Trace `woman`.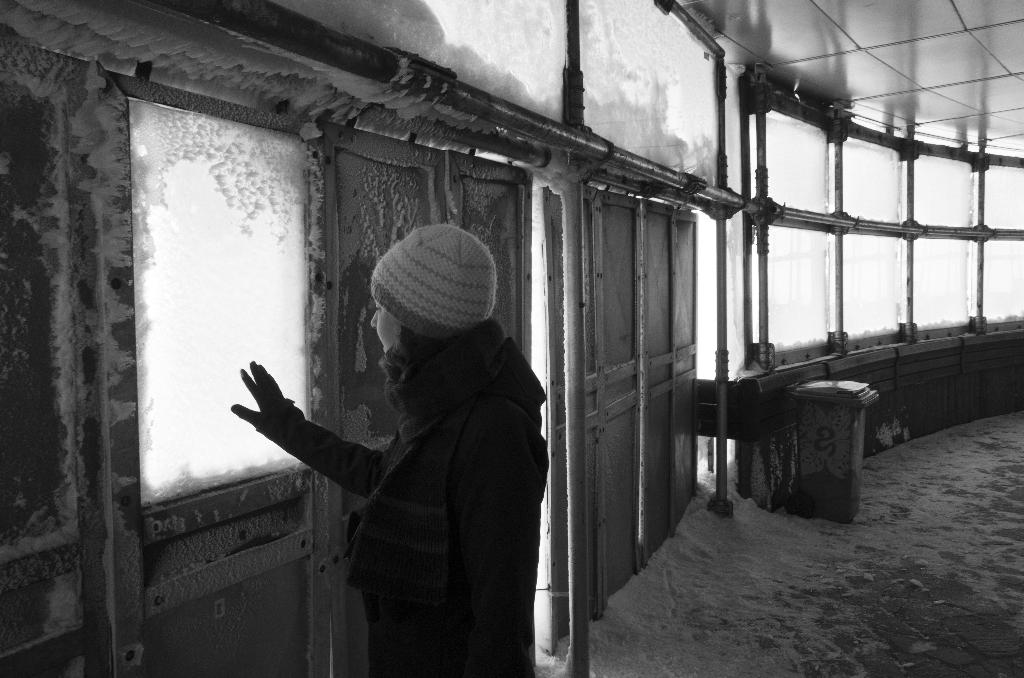
Traced to pyautogui.locateOnScreen(226, 230, 543, 677).
